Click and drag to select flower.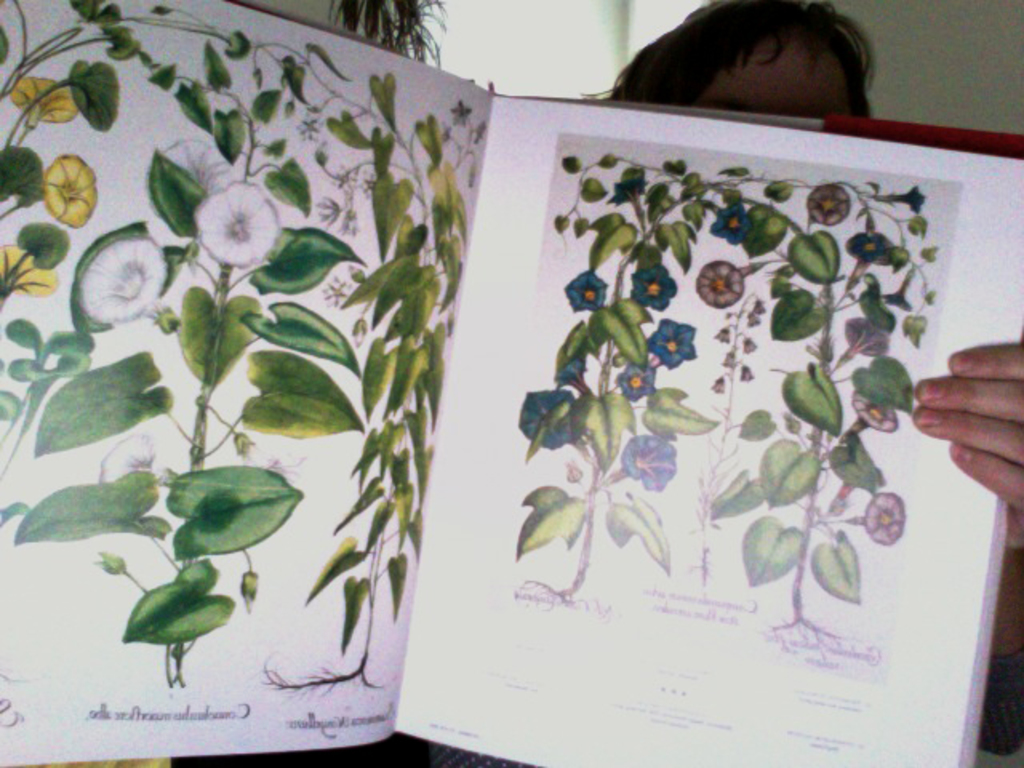
Selection: (left=347, top=315, right=366, bottom=350).
